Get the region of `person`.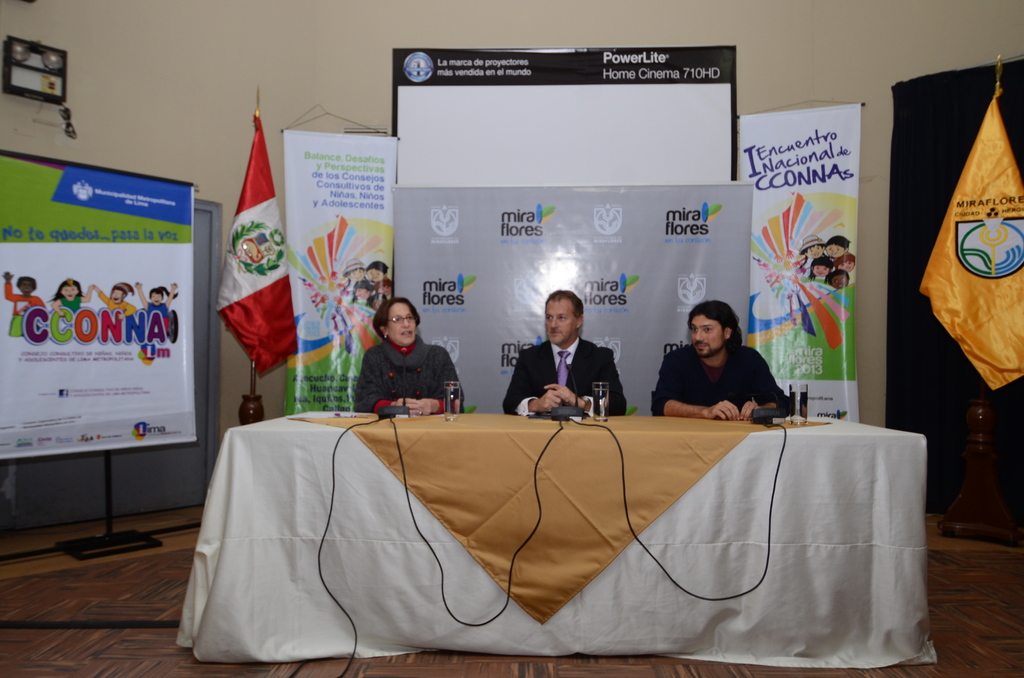
[x1=350, y1=296, x2=464, y2=419].
